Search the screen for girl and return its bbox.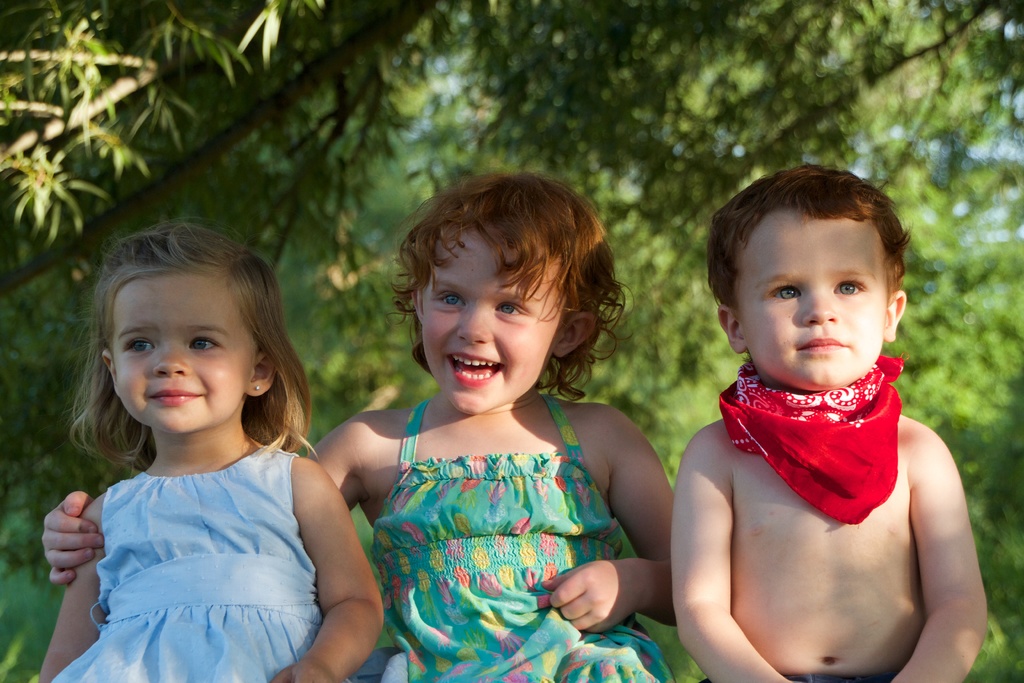
Found: (x1=36, y1=169, x2=680, y2=682).
